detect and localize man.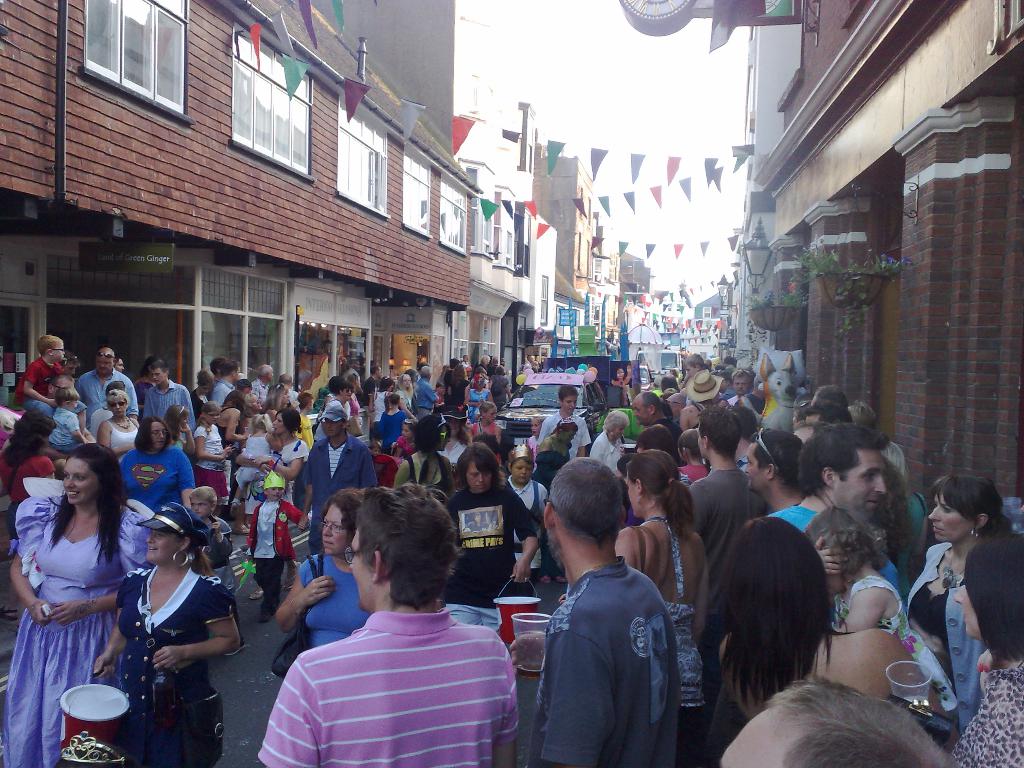
Localized at {"x1": 632, "y1": 390, "x2": 688, "y2": 467}.
